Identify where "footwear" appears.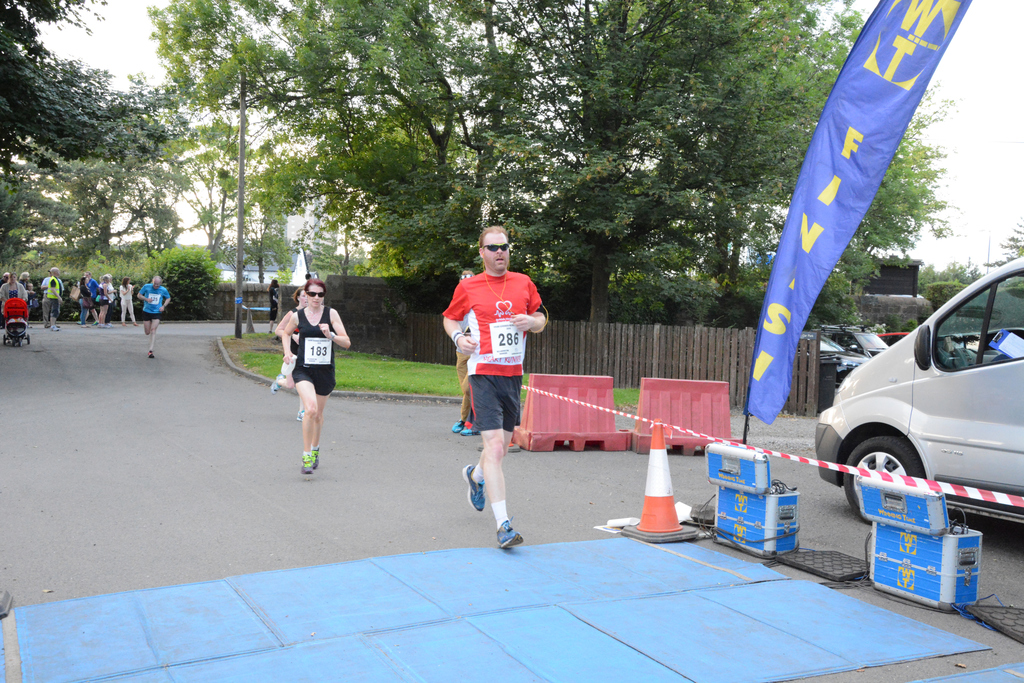
Appears at x1=47, y1=324, x2=63, y2=334.
